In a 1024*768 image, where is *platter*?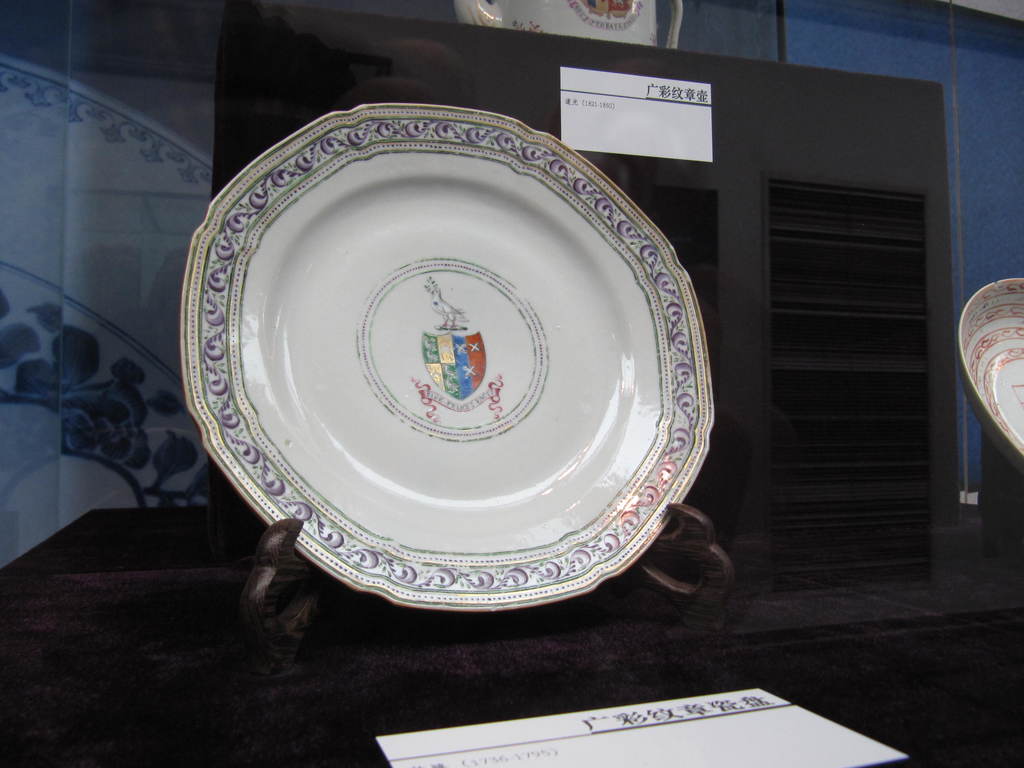
190:104:717:613.
